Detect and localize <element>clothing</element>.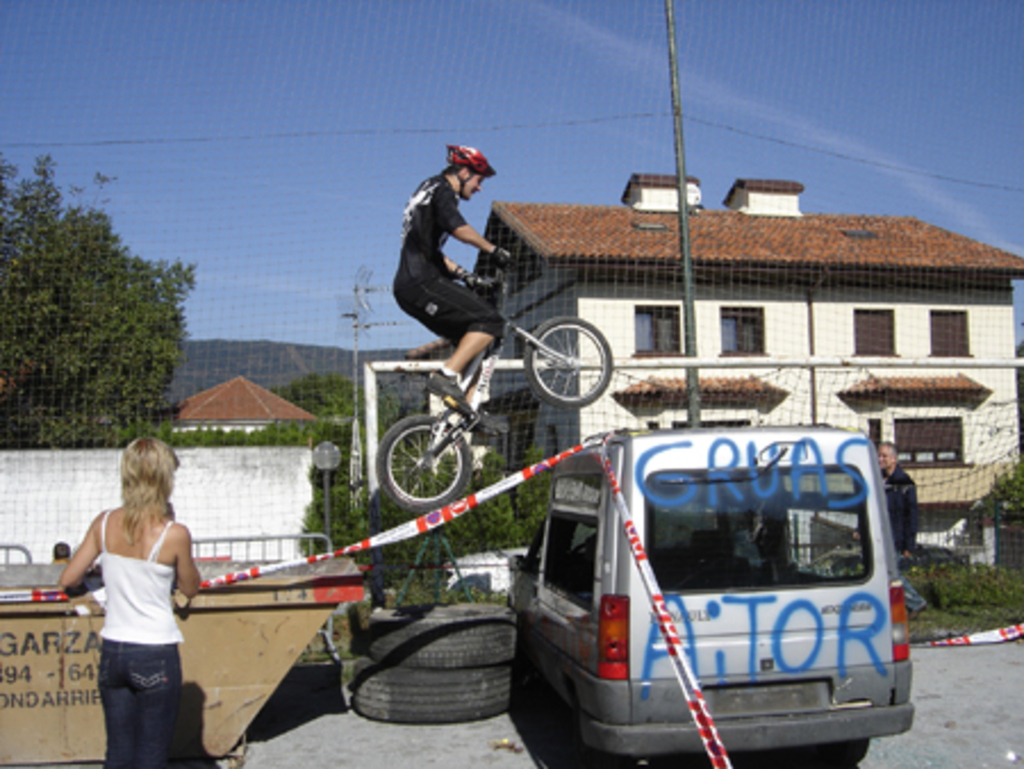
Localized at [left=68, top=482, right=189, bottom=742].
